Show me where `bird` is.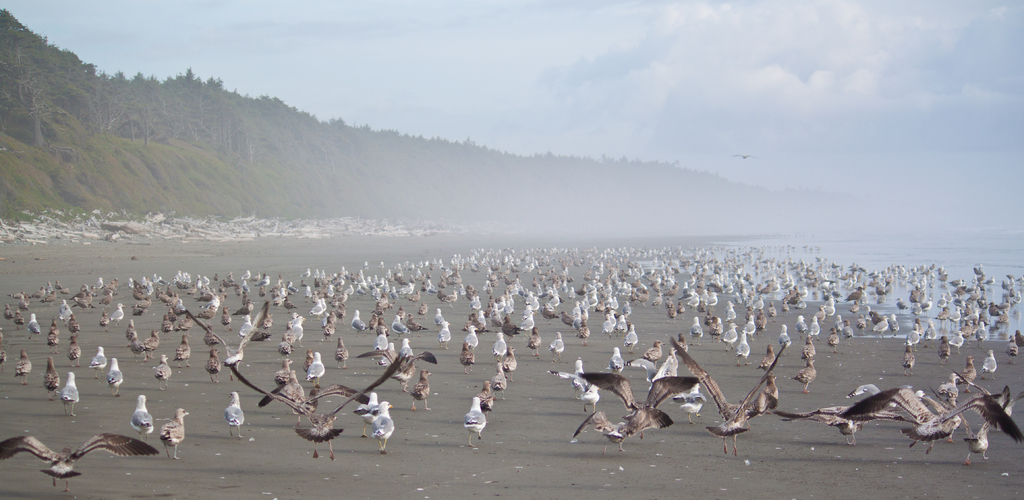
`bird` is at crop(453, 396, 489, 448).
